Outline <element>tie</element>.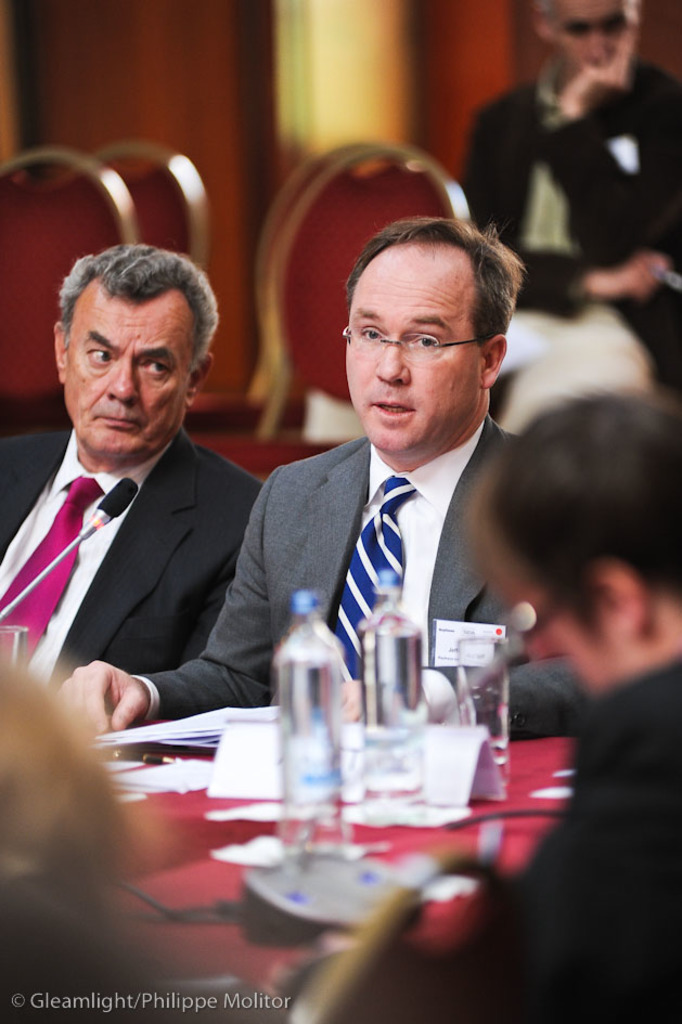
Outline: 324:472:424:709.
